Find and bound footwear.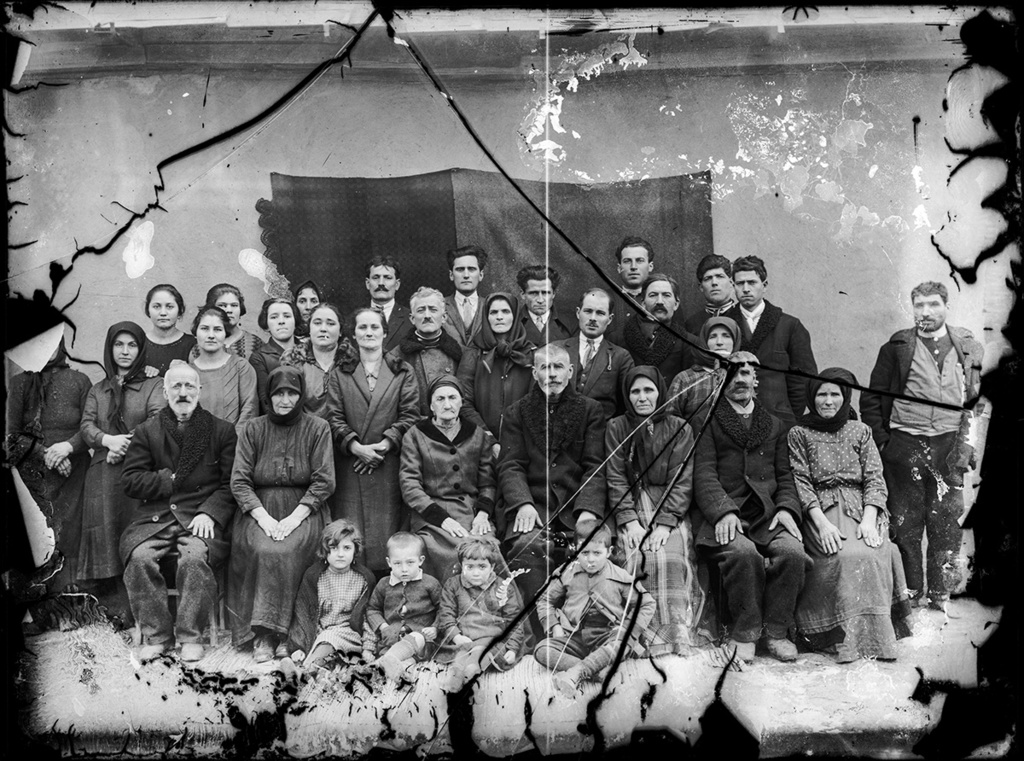
Bound: (left=468, top=669, right=491, bottom=693).
